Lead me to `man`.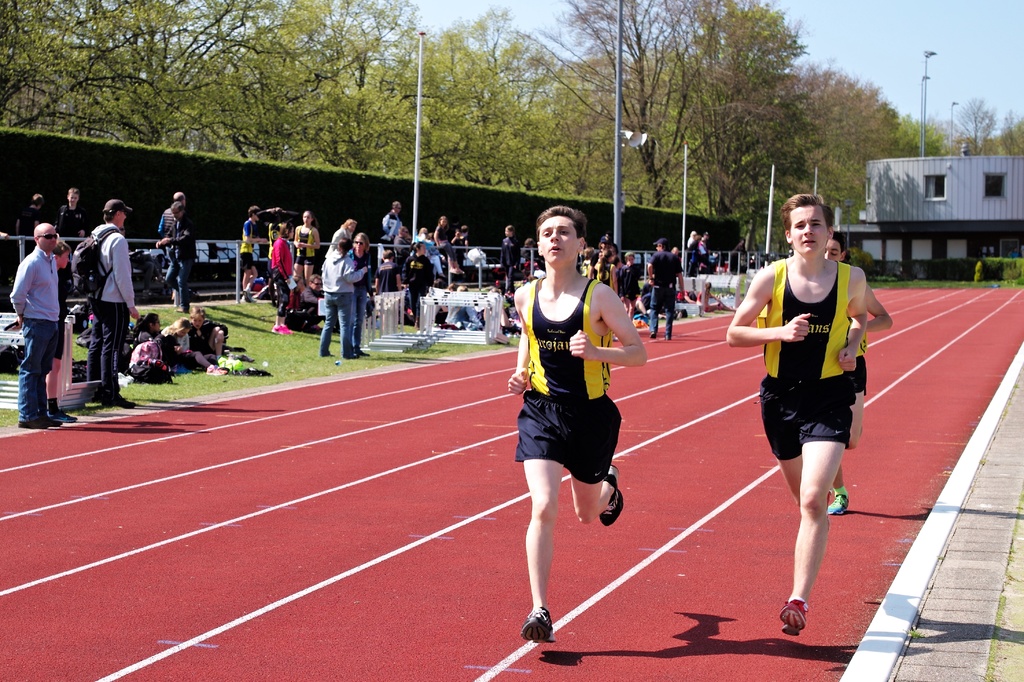
Lead to locate(517, 230, 549, 272).
